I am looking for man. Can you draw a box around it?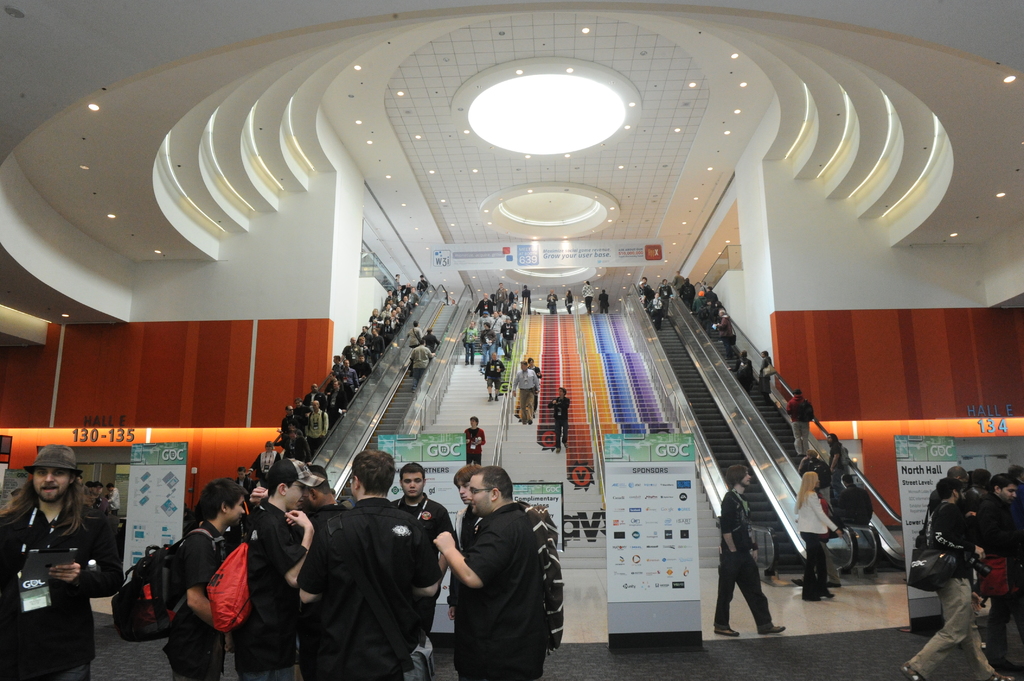
Sure, the bounding box is (581, 279, 595, 315).
